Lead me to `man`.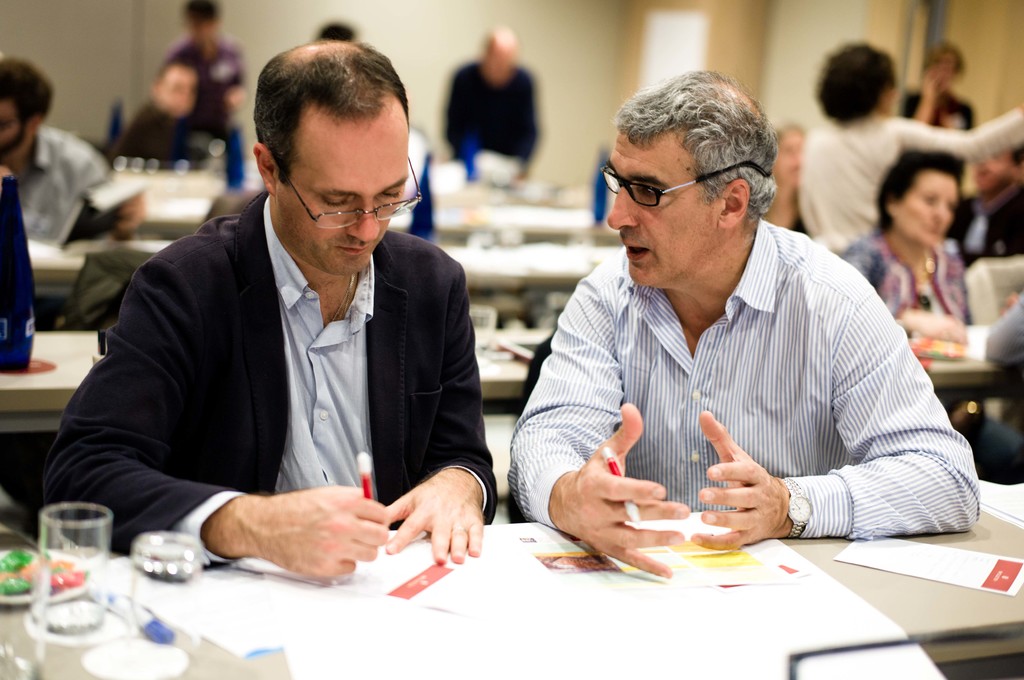
Lead to 158, 0, 246, 126.
